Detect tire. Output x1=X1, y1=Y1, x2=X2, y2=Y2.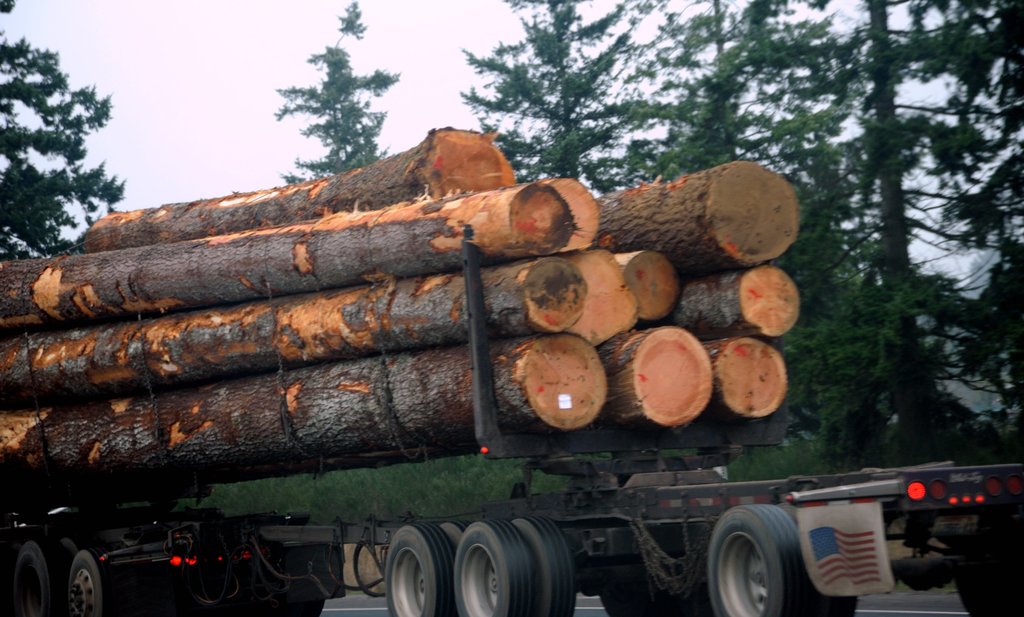
x1=383, y1=517, x2=452, y2=616.
